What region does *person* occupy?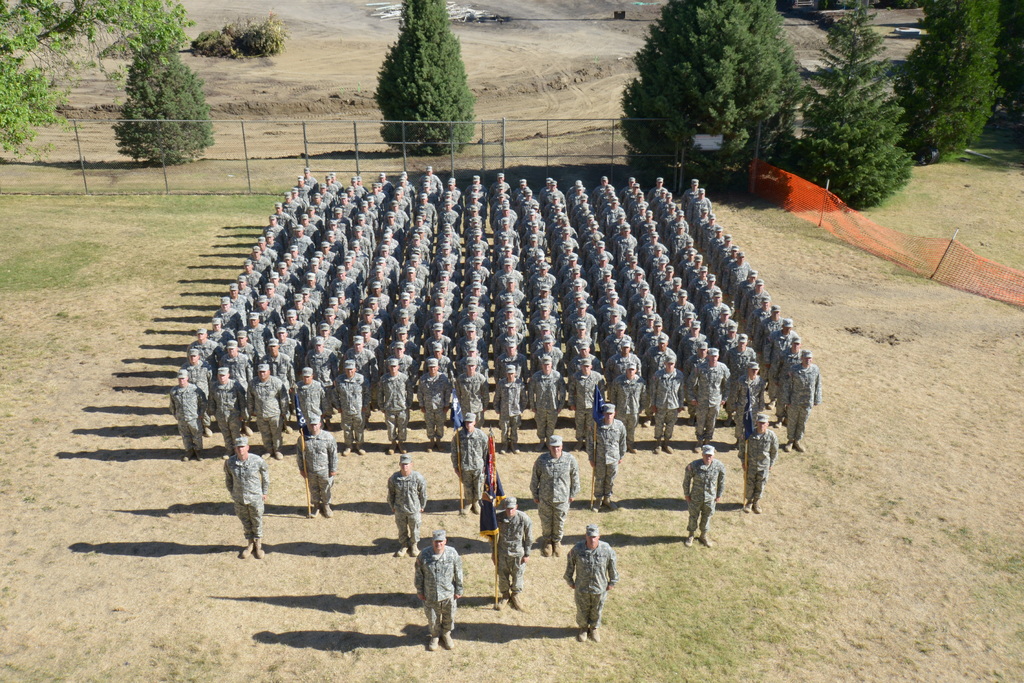
449, 414, 486, 519.
